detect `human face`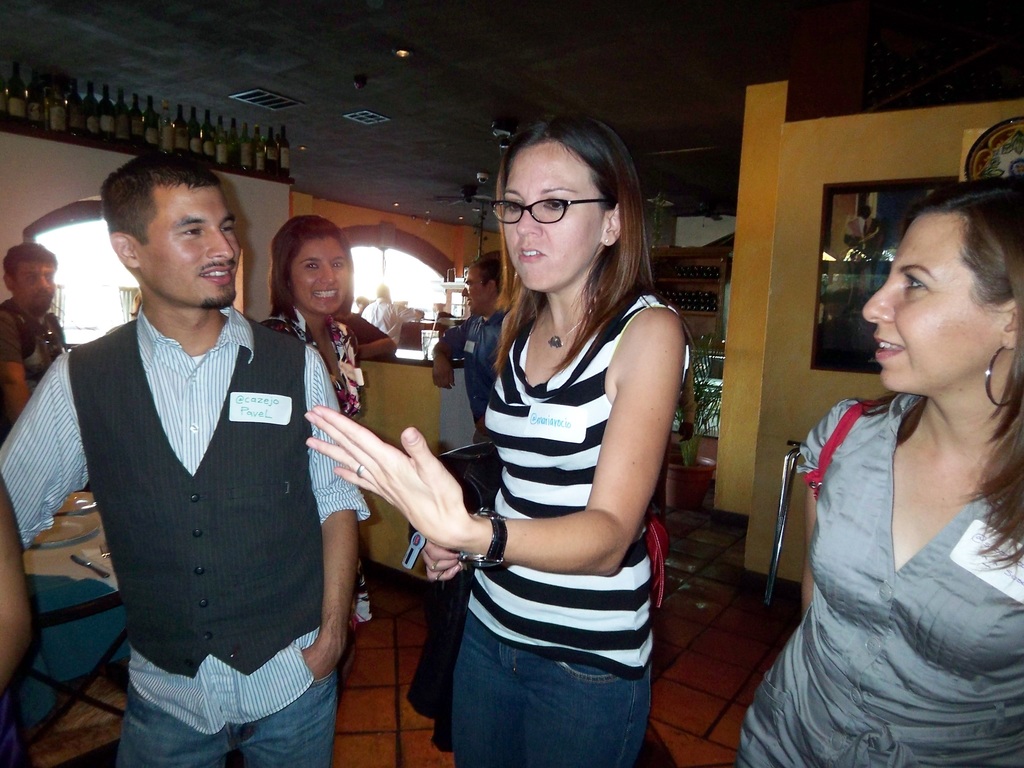
left=503, top=147, right=600, bottom=294
